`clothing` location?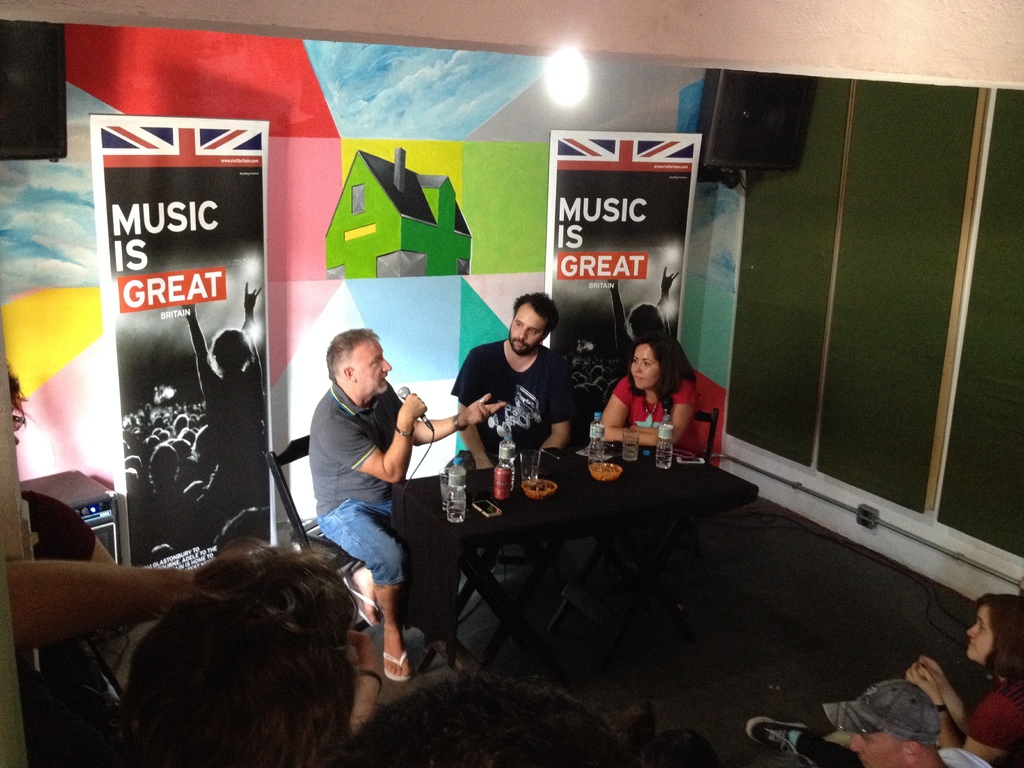
region(615, 371, 694, 430)
